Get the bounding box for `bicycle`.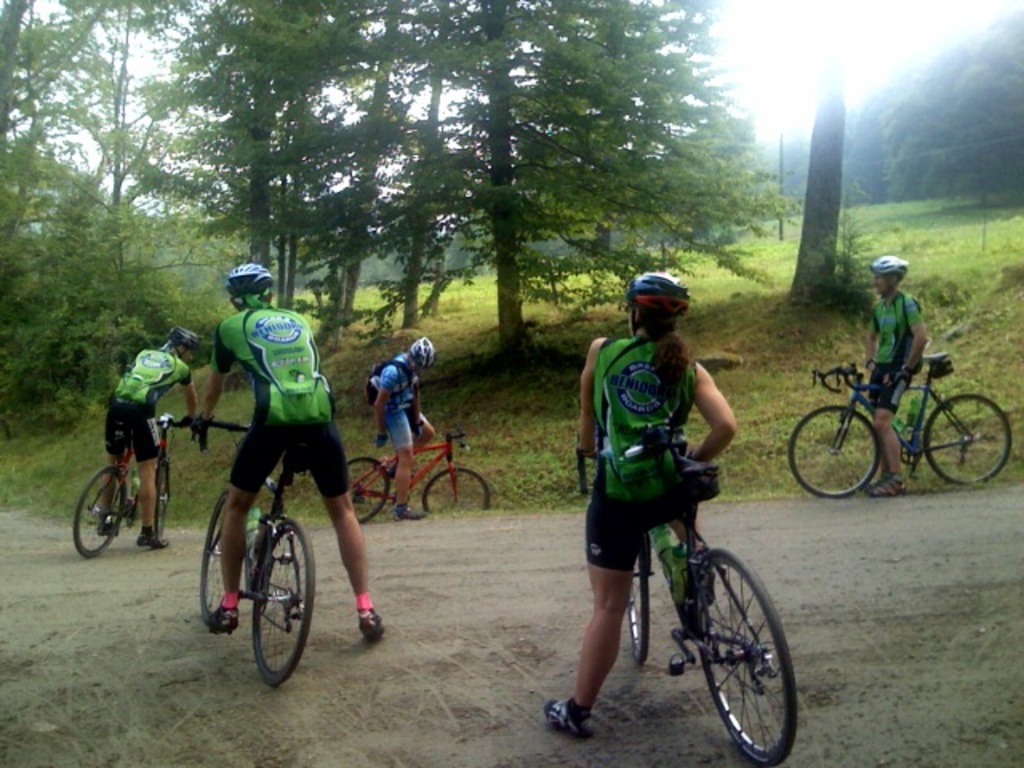
[566,438,800,766].
